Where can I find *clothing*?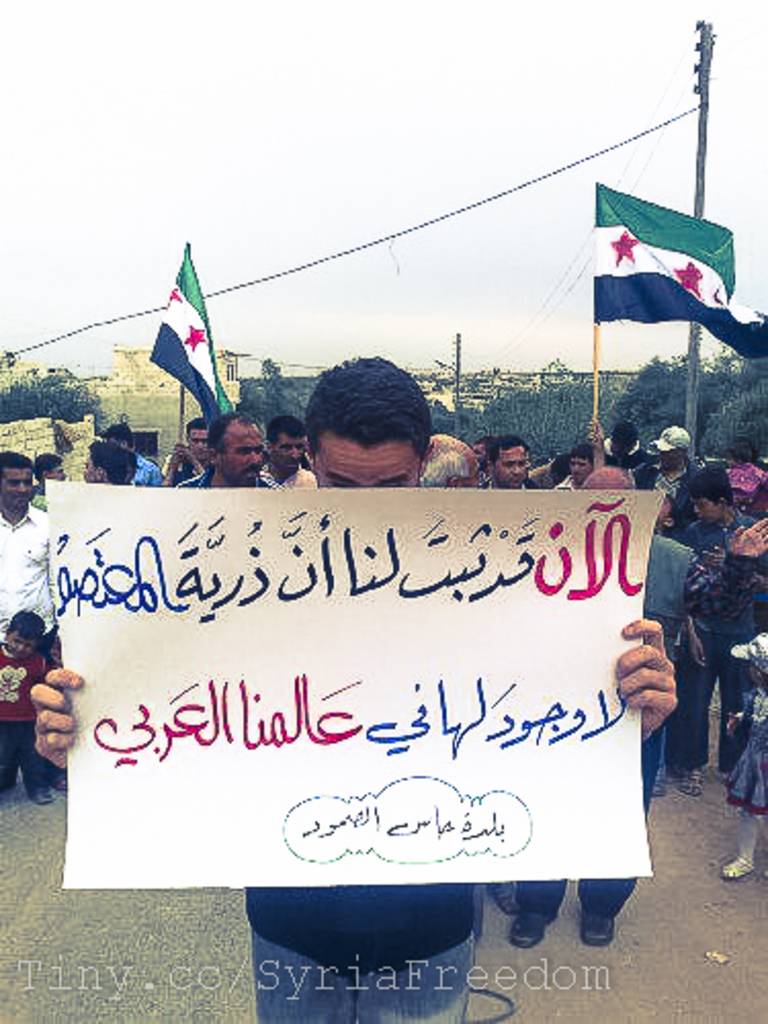
You can find it at bbox(242, 887, 481, 1020).
